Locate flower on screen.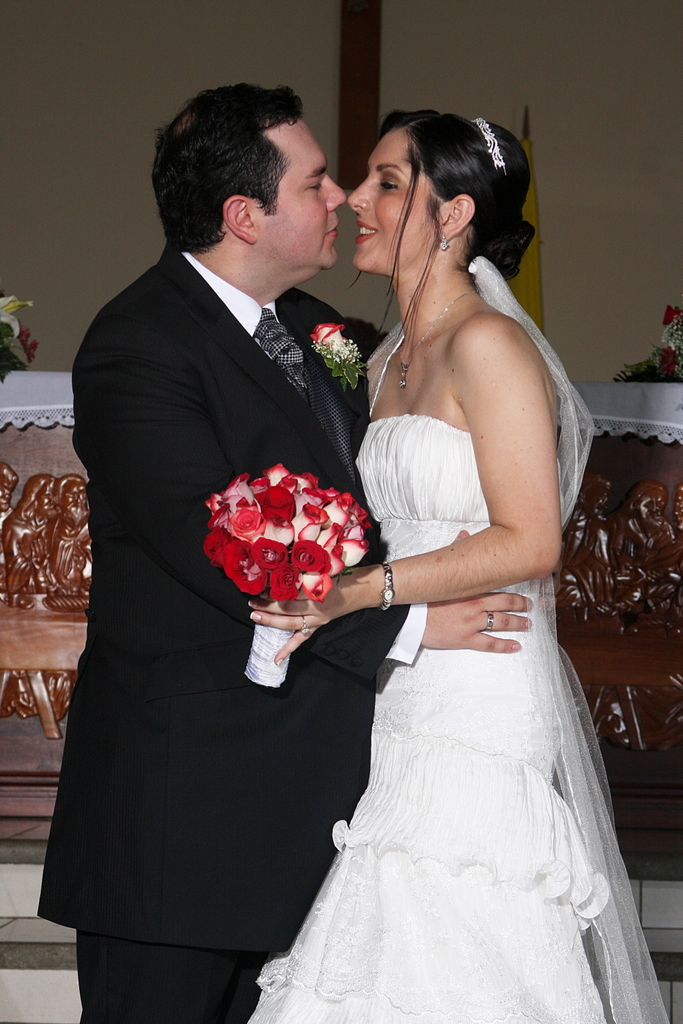
On screen at pyautogui.locateOnScreen(0, 294, 35, 343).
